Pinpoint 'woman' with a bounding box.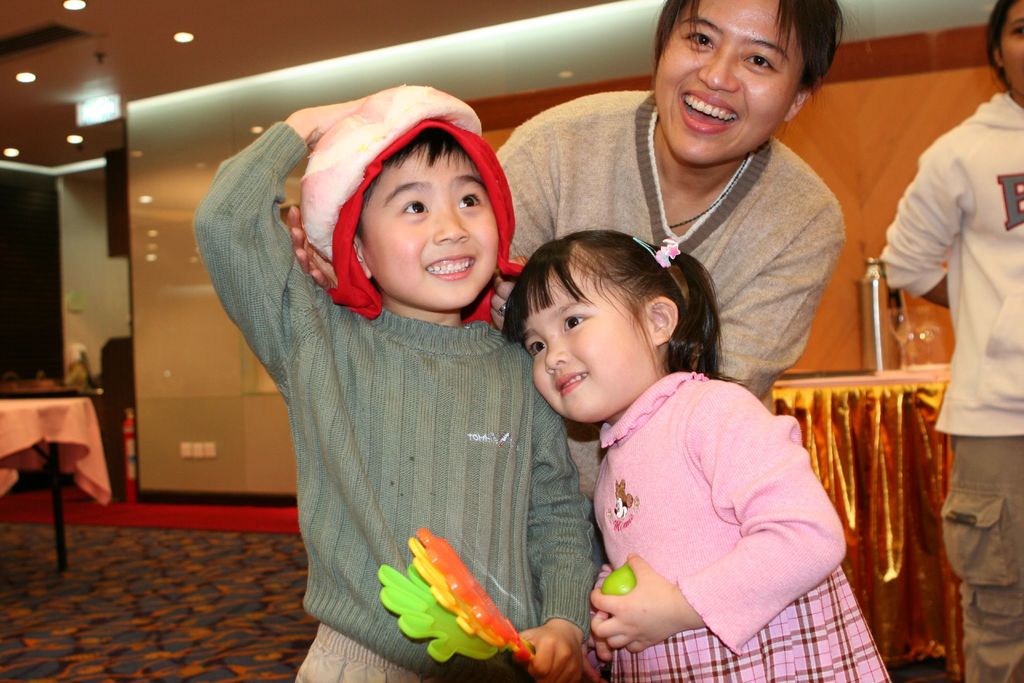
bbox=[879, 0, 1023, 682].
